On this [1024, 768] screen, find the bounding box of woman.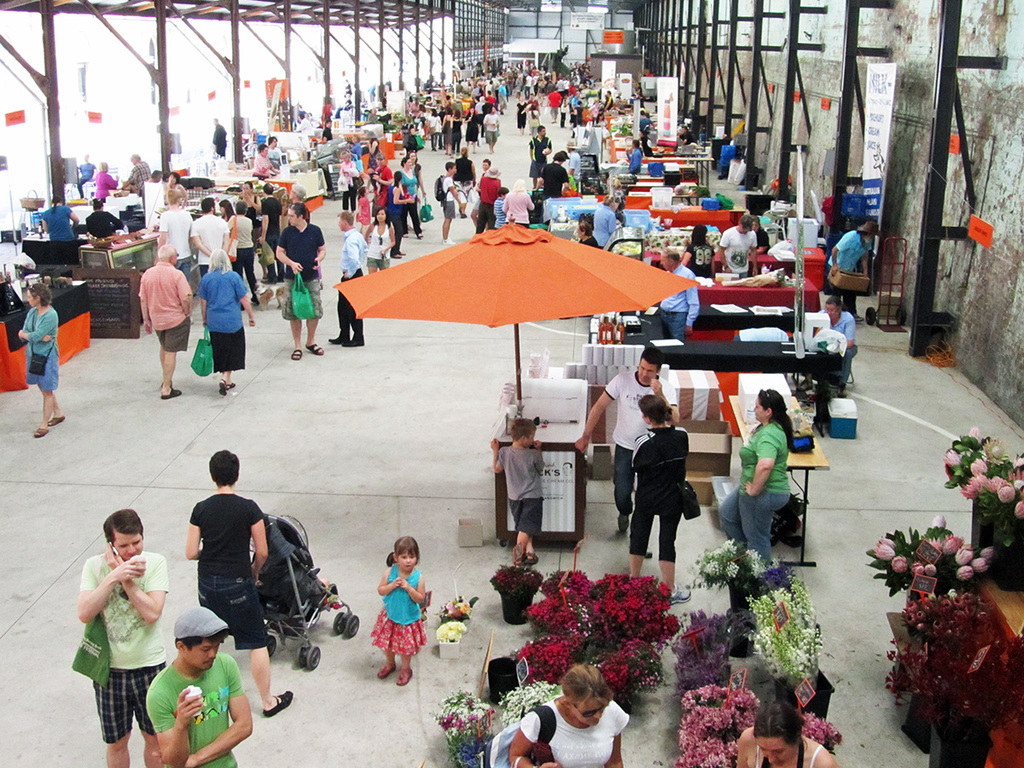
Bounding box: select_region(626, 139, 643, 175).
